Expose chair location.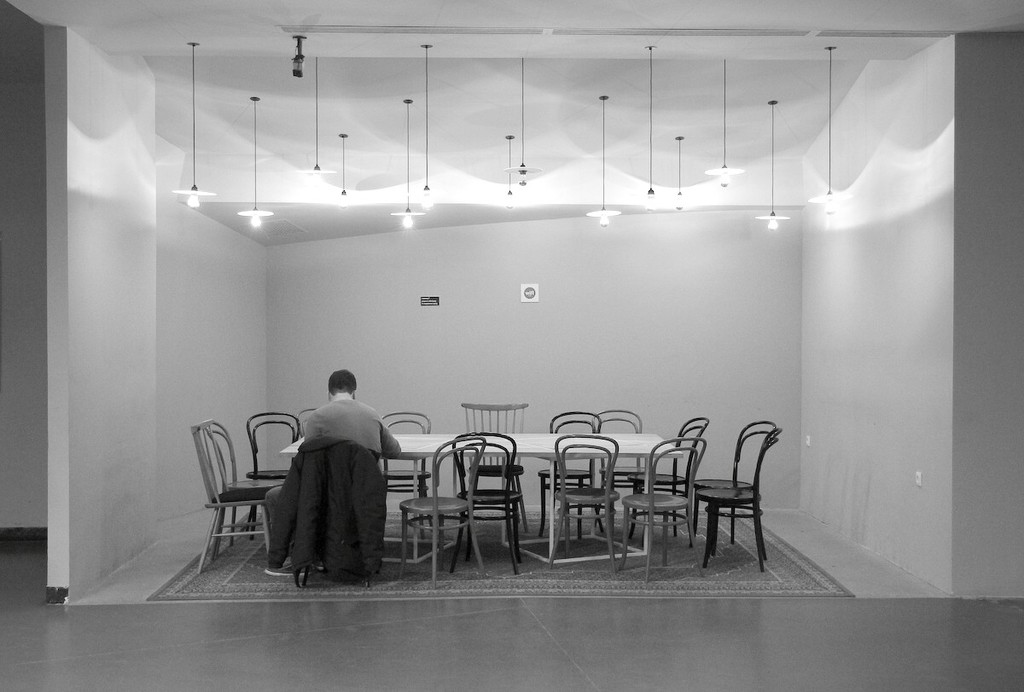
Exposed at <region>240, 413, 301, 540</region>.
